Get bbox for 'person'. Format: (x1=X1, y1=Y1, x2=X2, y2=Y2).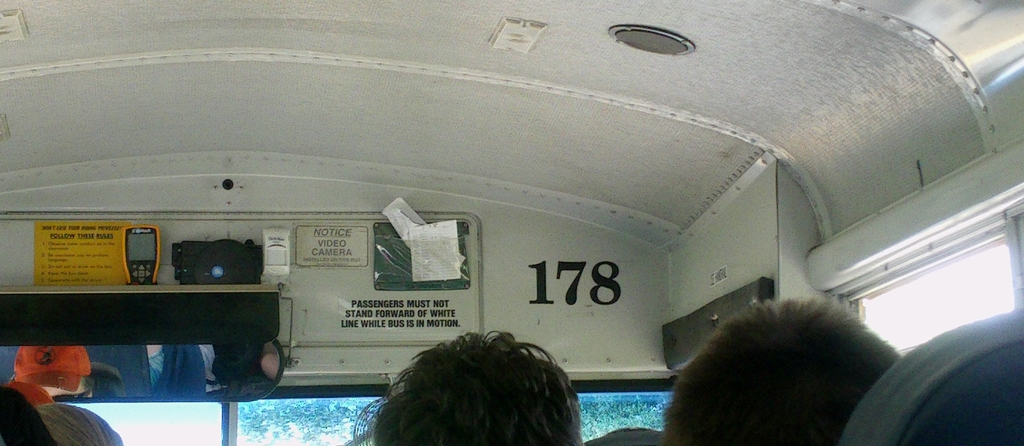
(x1=658, y1=267, x2=913, y2=445).
